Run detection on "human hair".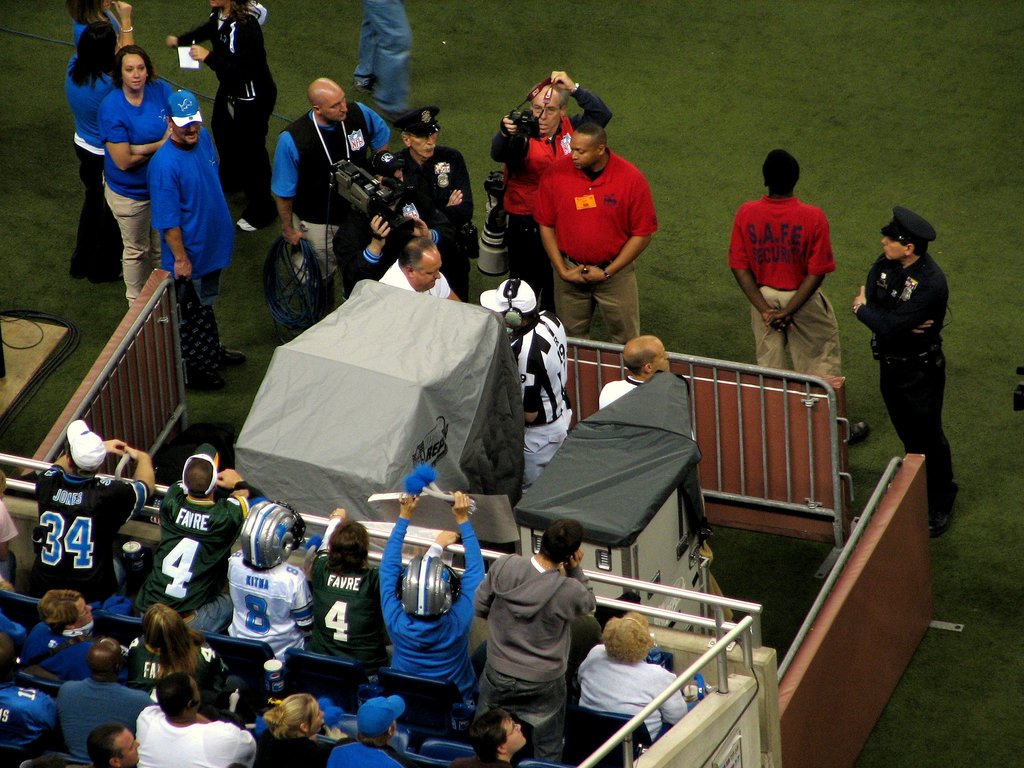
Result: bbox=(139, 604, 205, 683).
